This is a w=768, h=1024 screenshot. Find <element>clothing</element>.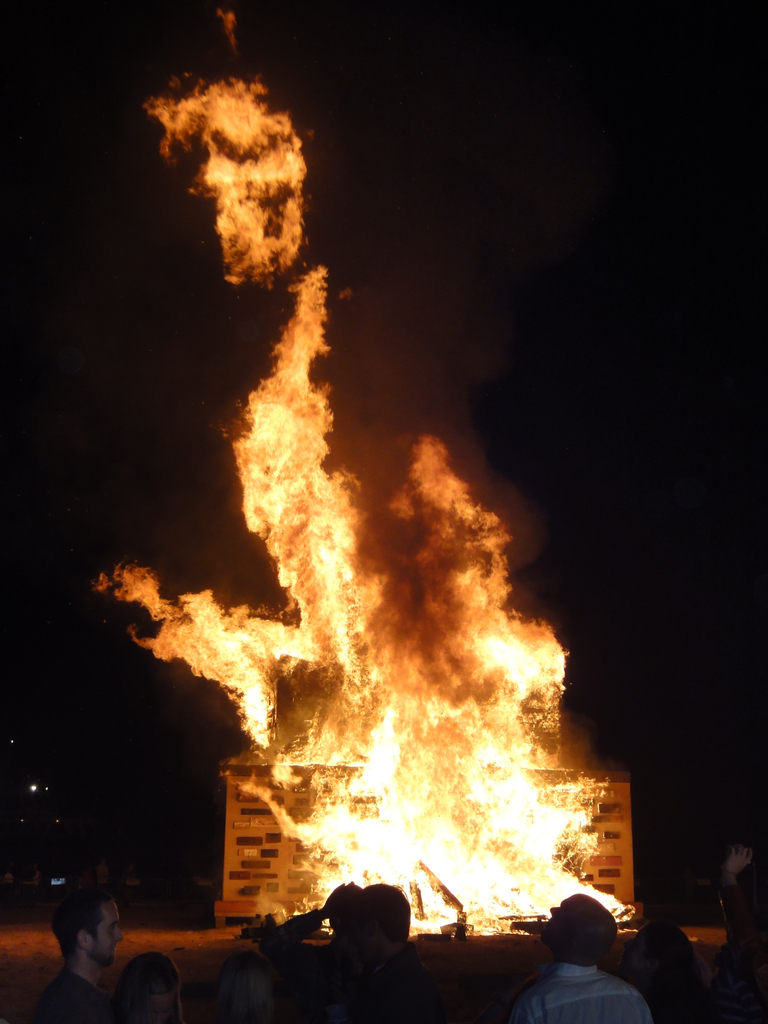
Bounding box: rect(524, 931, 644, 1015).
